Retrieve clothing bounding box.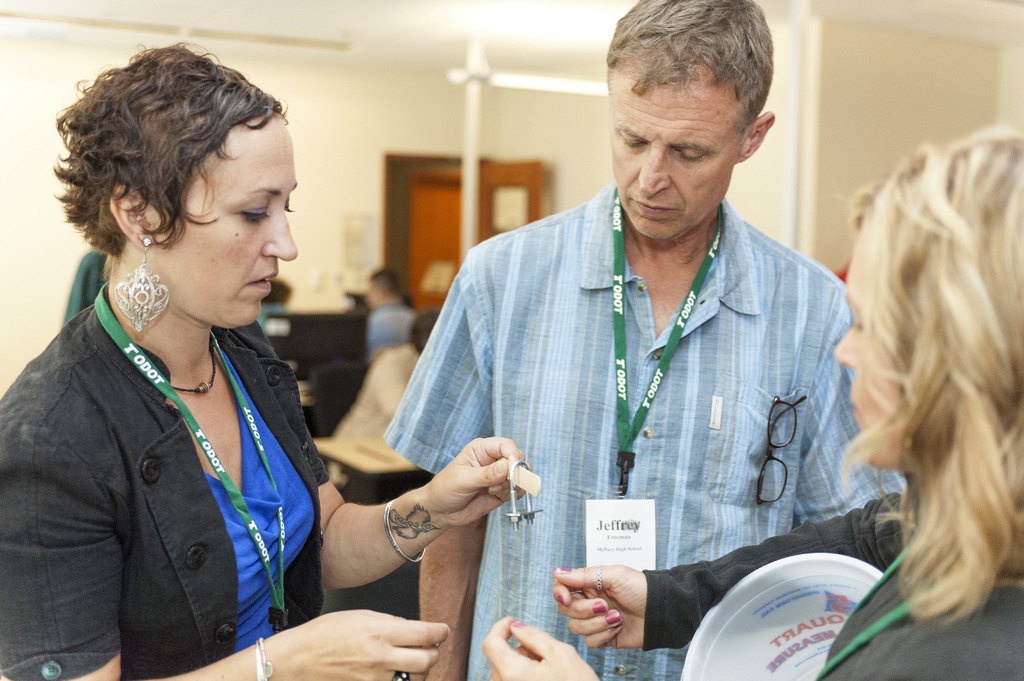
Bounding box: locate(352, 307, 412, 364).
